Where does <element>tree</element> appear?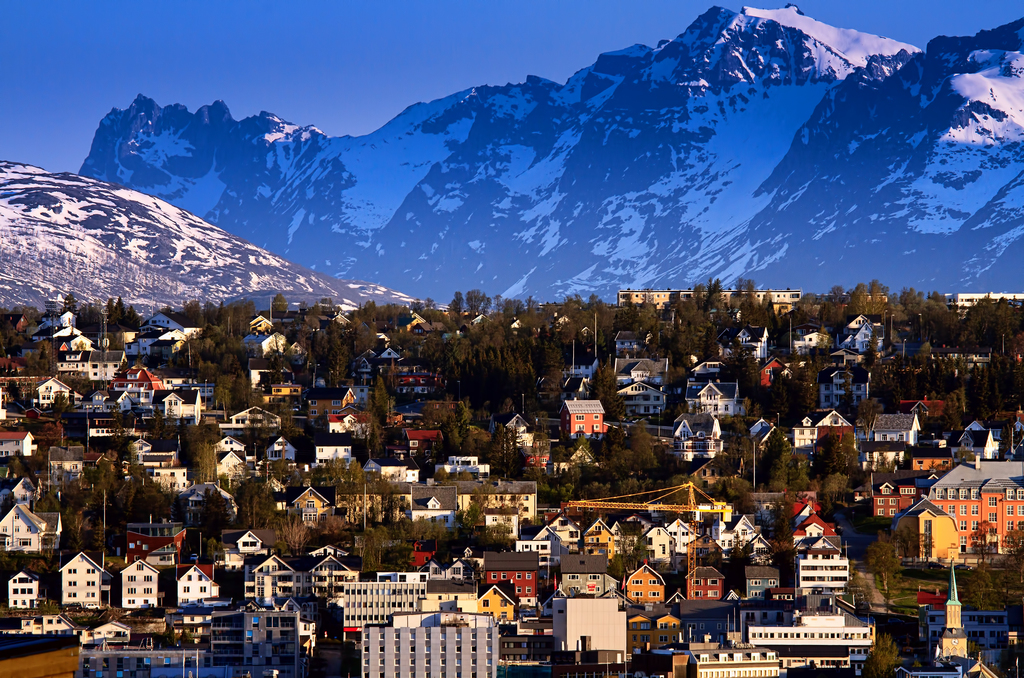
Appears at Rect(794, 359, 819, 422).
